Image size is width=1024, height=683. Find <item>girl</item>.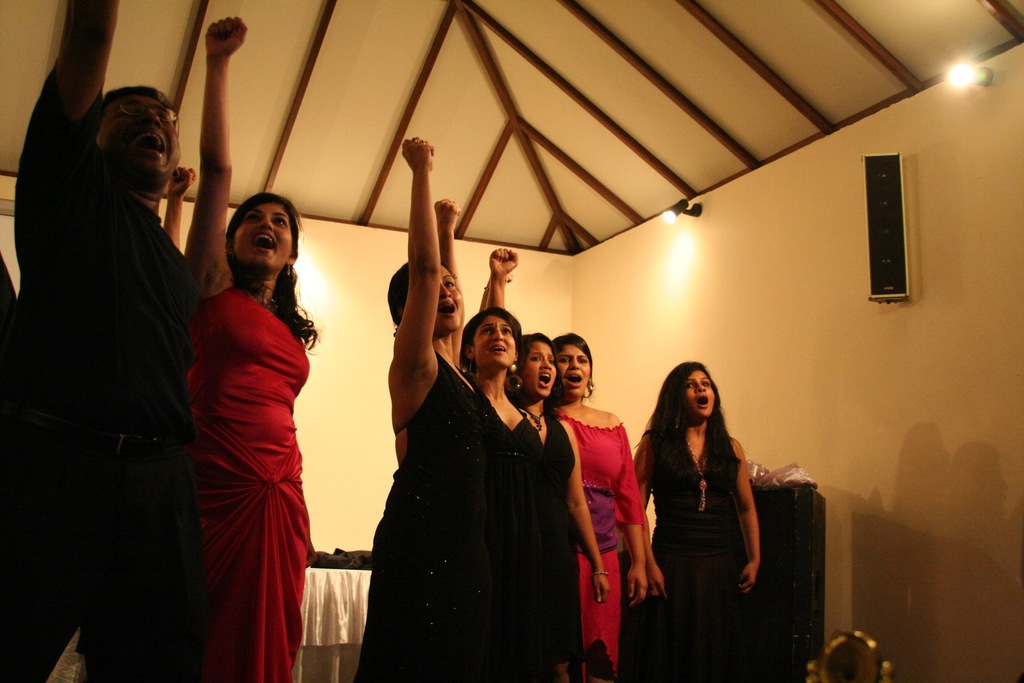
(632,352,768,681).
